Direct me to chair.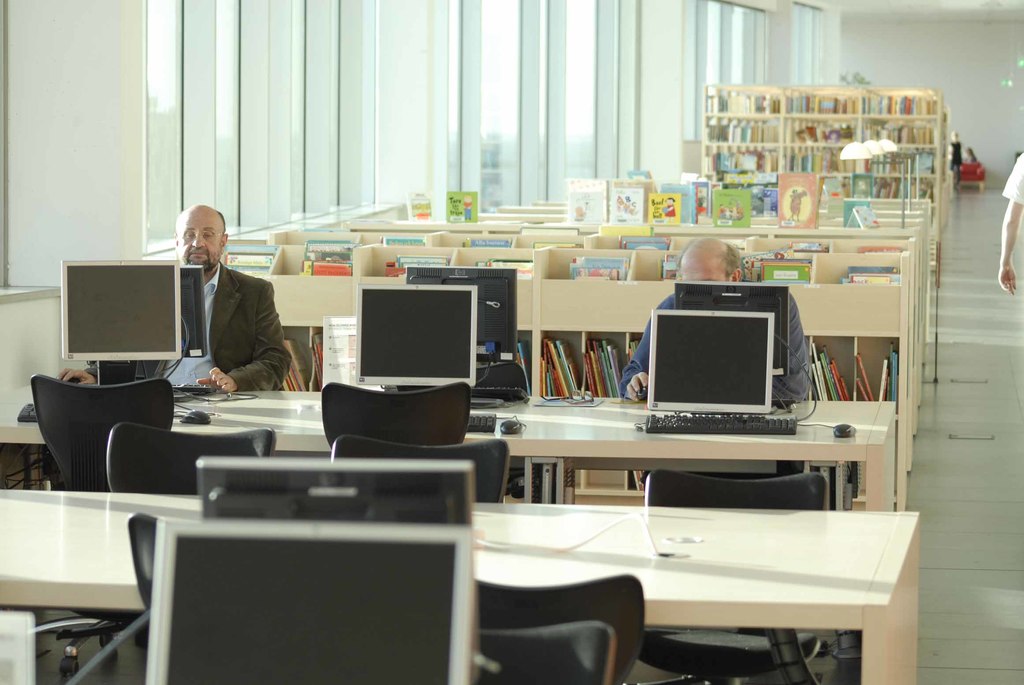
Direction: (x1=384, y1=359, x2=531, y2=502).
